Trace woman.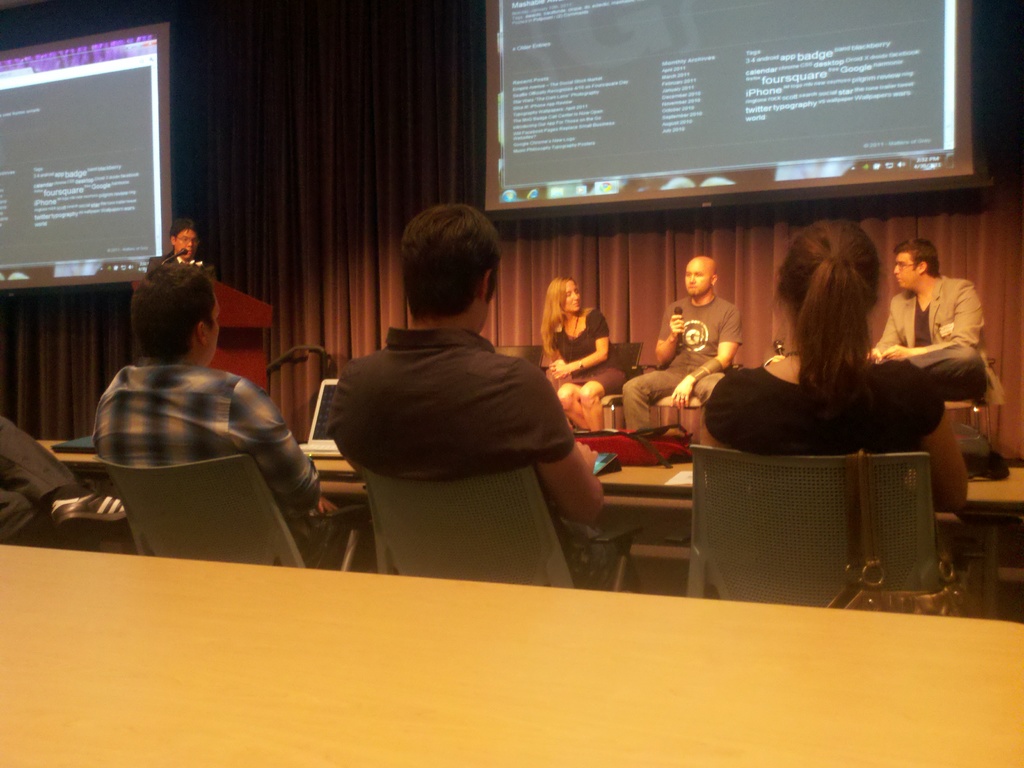
Traced to <box>536,275,625,434</box>.
